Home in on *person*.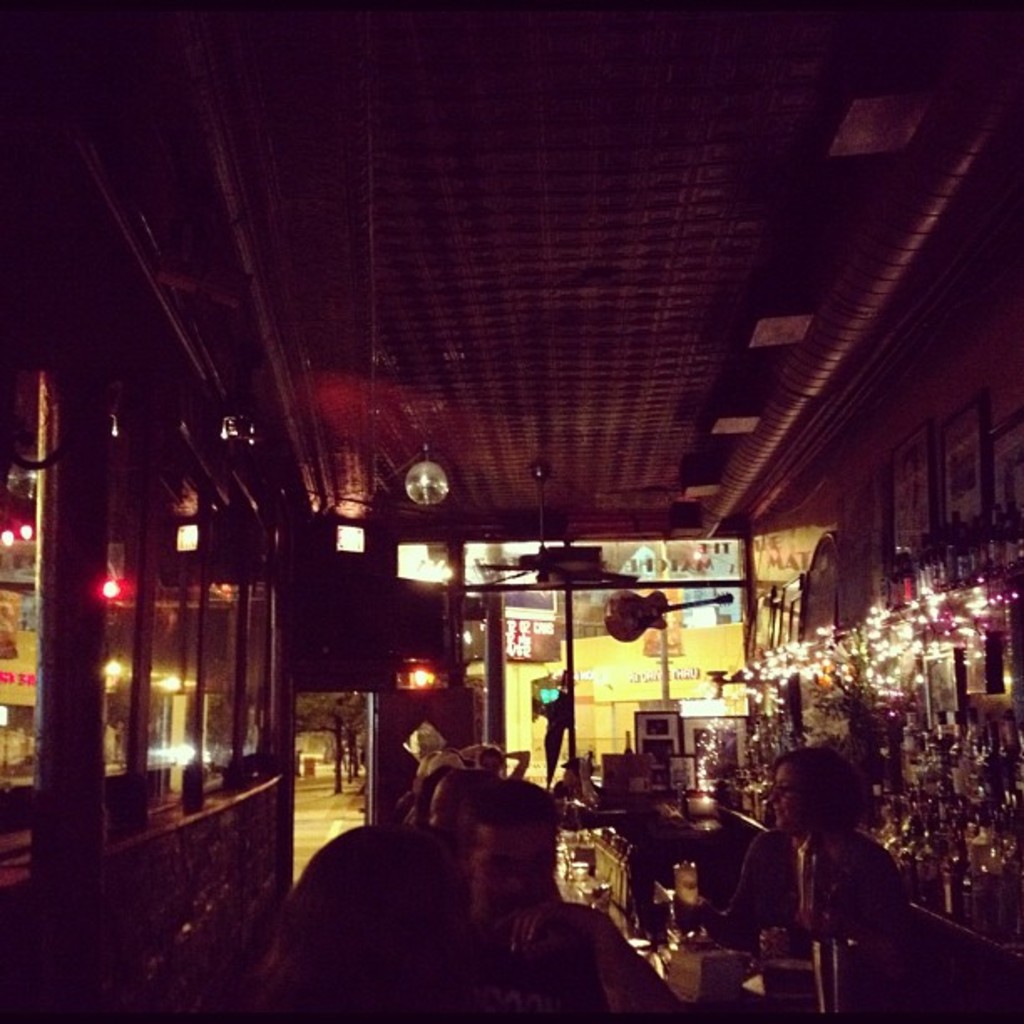
Homed in at l=462, t=781, r=678, b=1022.
